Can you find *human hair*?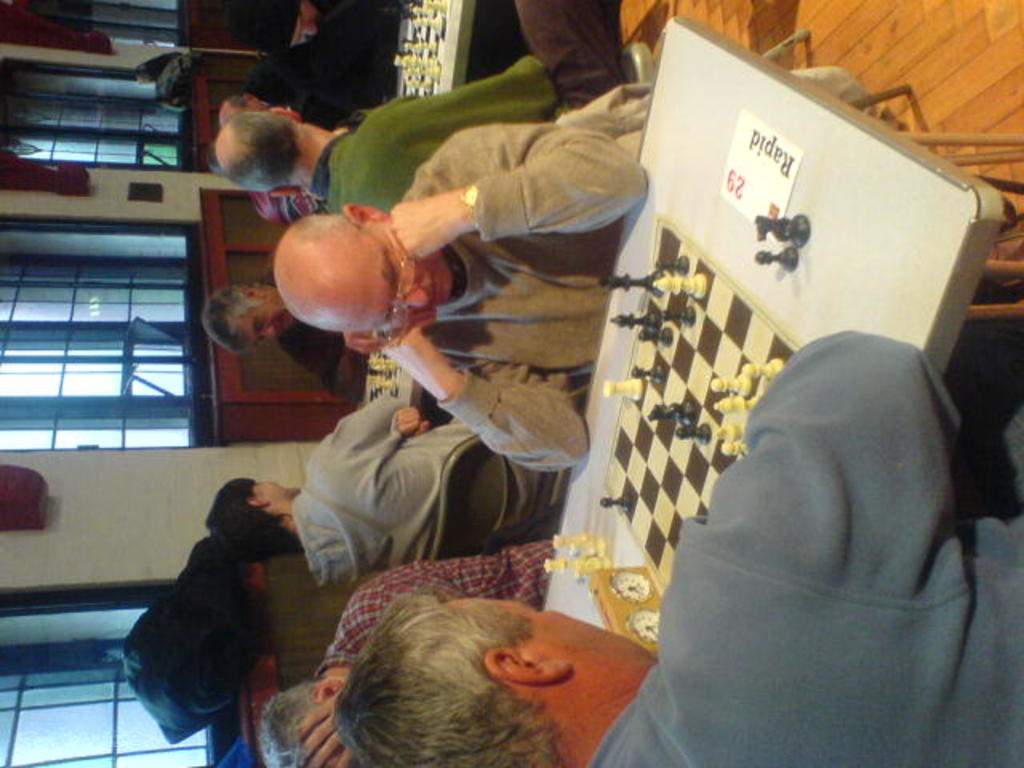
Yes, bounding box: bbox=[211, 115, 298, 189].
